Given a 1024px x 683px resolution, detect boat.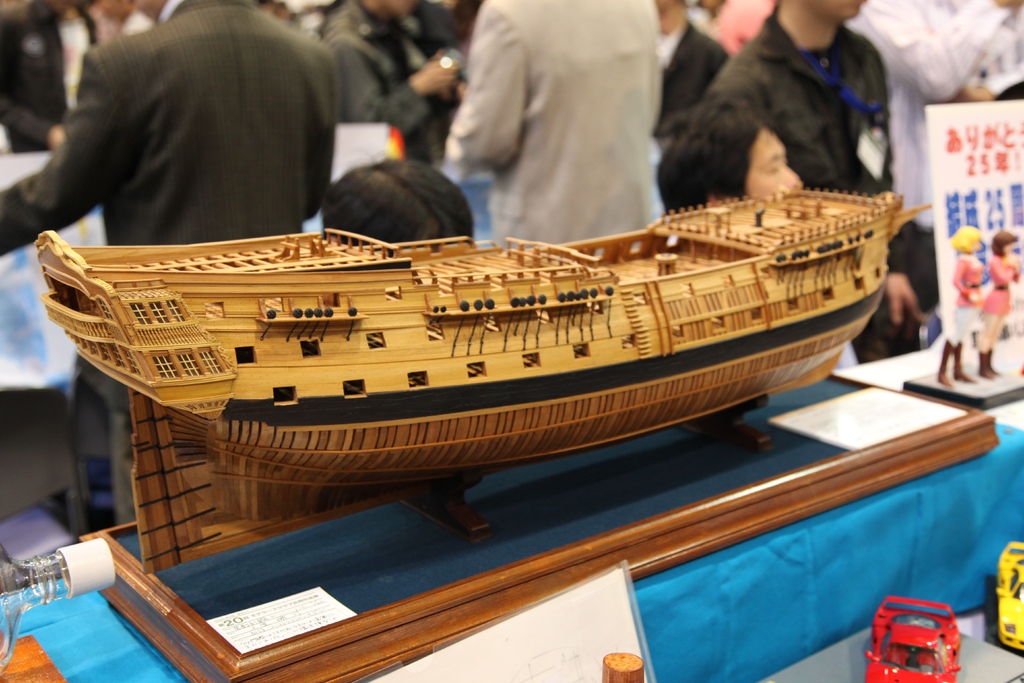
l=36, t=159, r=1023, b=511.
